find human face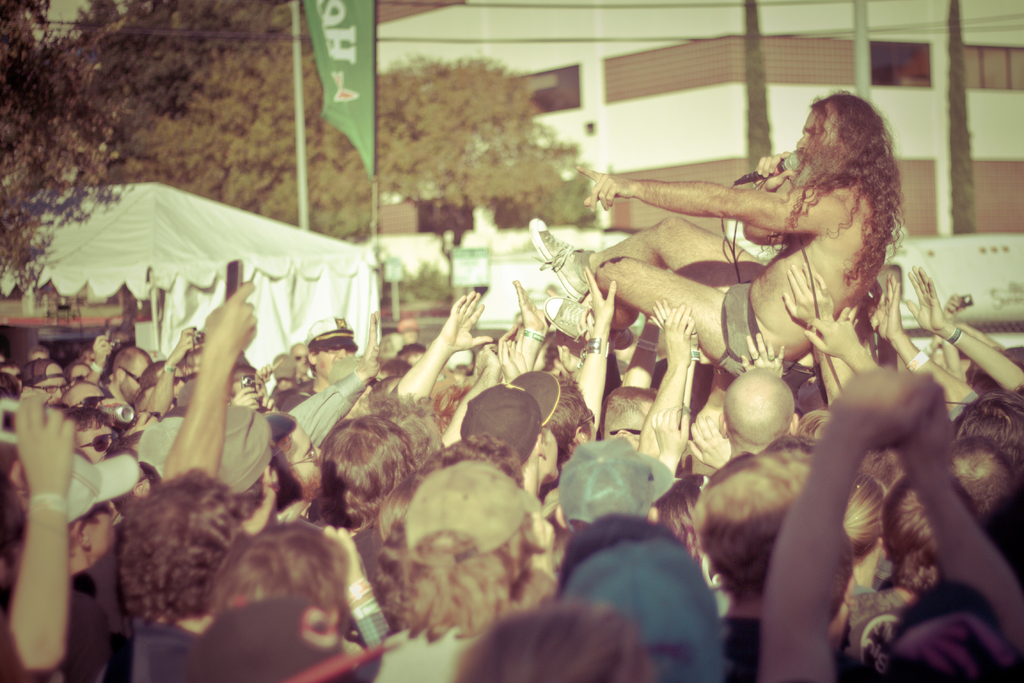
{"x1": 799, "y1": 107, "x2": 835, "y2": 189}
